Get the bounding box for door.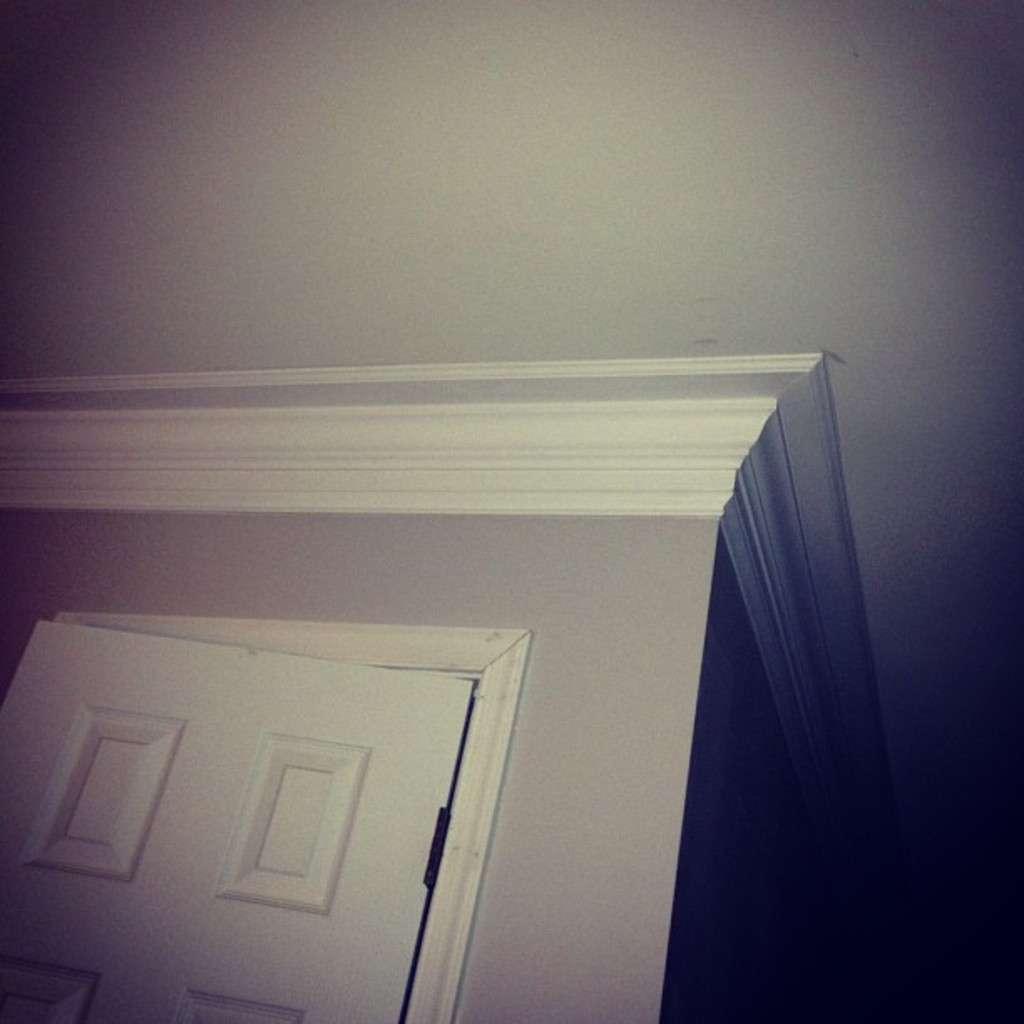
[47, 589, 579, 987].
